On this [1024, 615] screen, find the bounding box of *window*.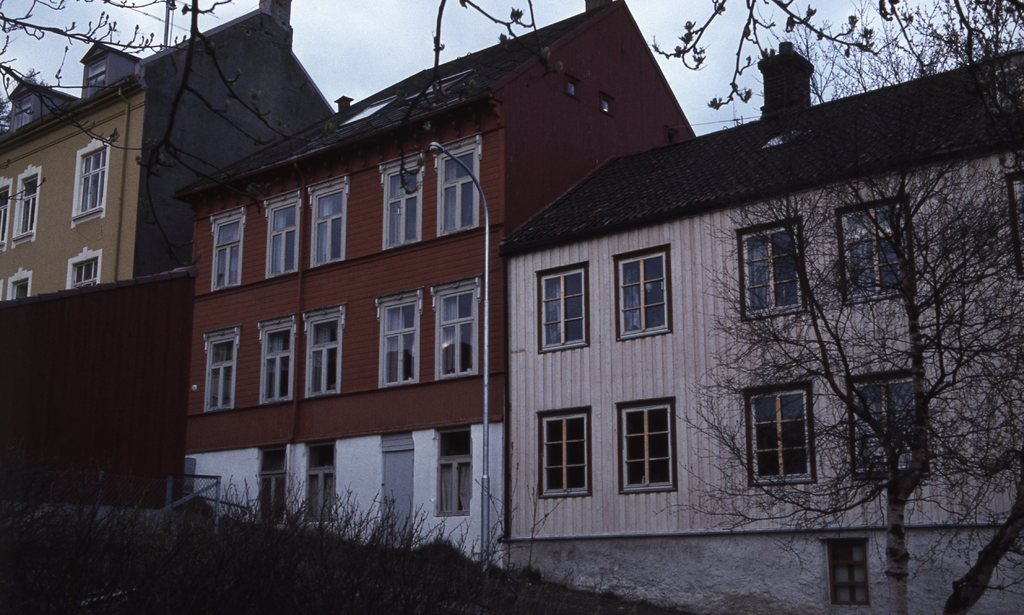
Bounding box: bbox=(438, 452, 477, 513).
